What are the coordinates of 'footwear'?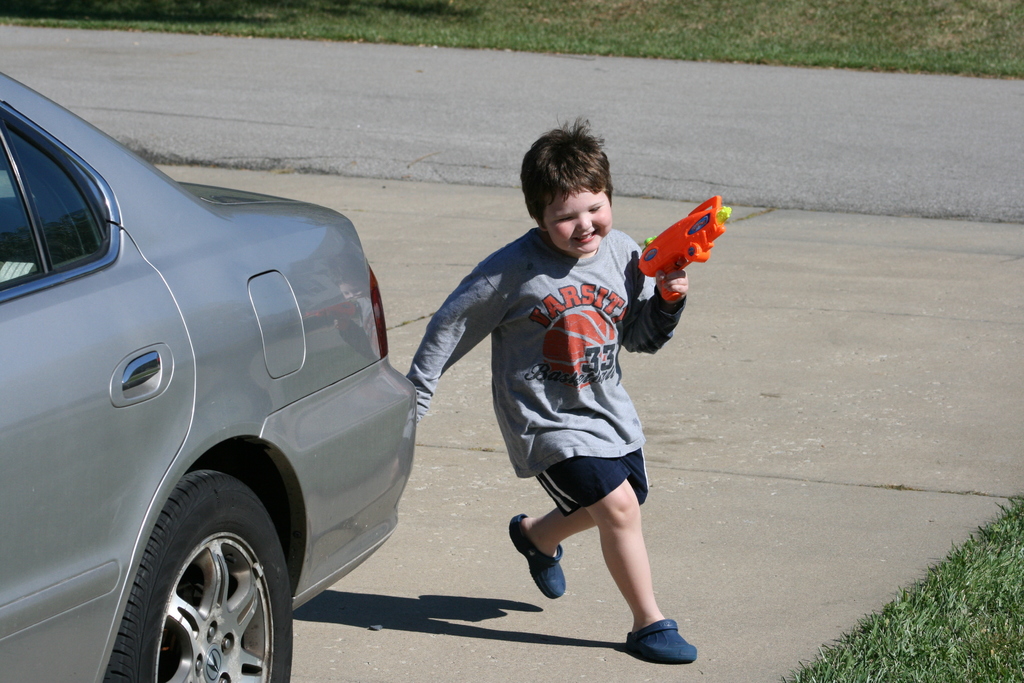
pyautogui.locateOnScreen(505, 509, 567, 602).
